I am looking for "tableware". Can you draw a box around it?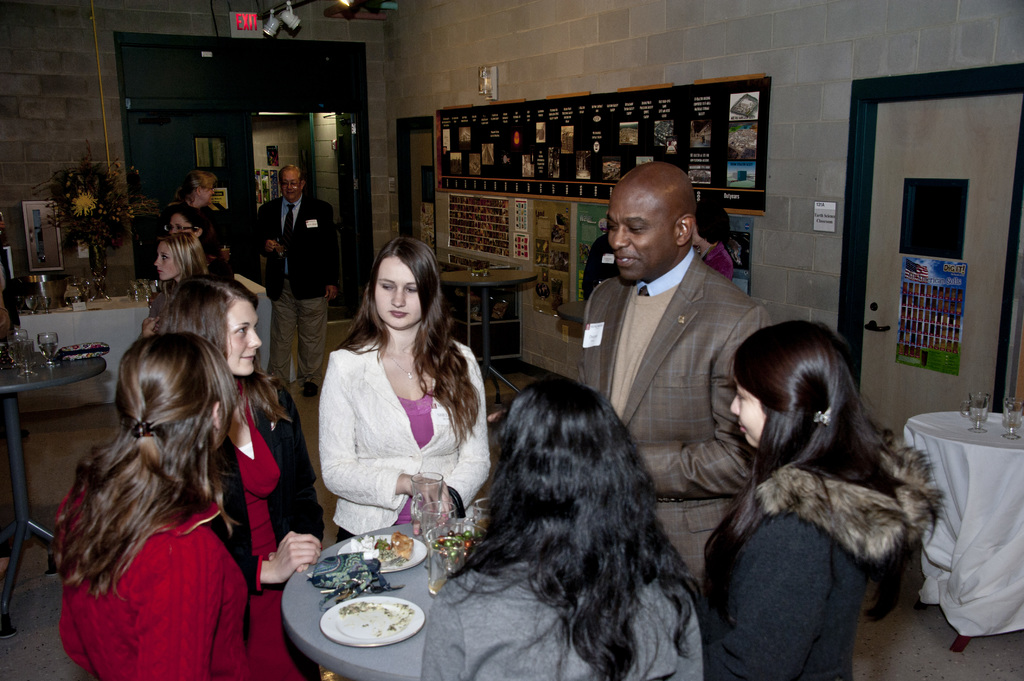
Sure, the bounding box is pyautogui.locateOnScreen(13, 329, 28, 343).
